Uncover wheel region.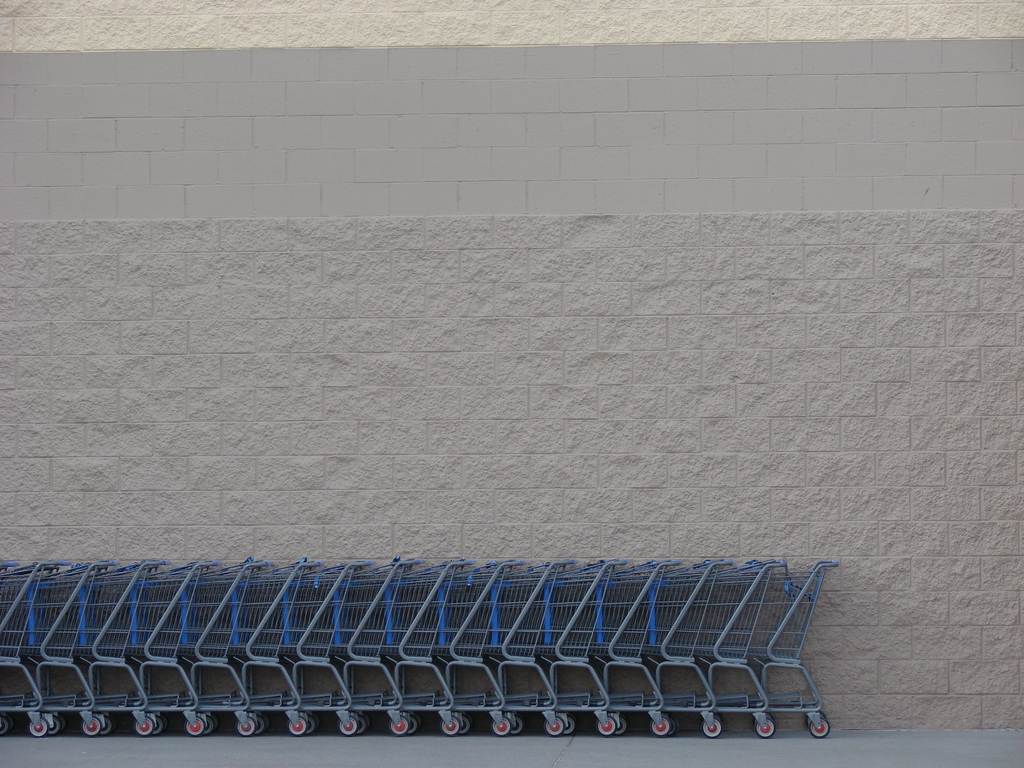
Uncovered: [665,719,678,734].
